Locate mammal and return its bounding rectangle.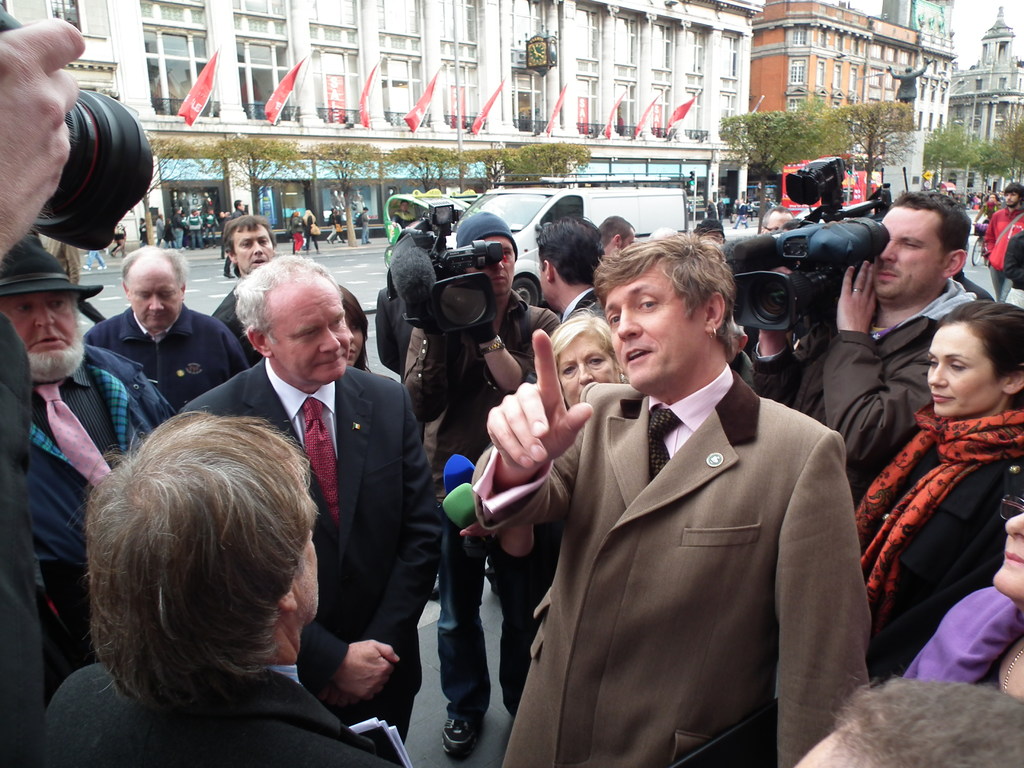
box=[156, 212, 173, 250].
